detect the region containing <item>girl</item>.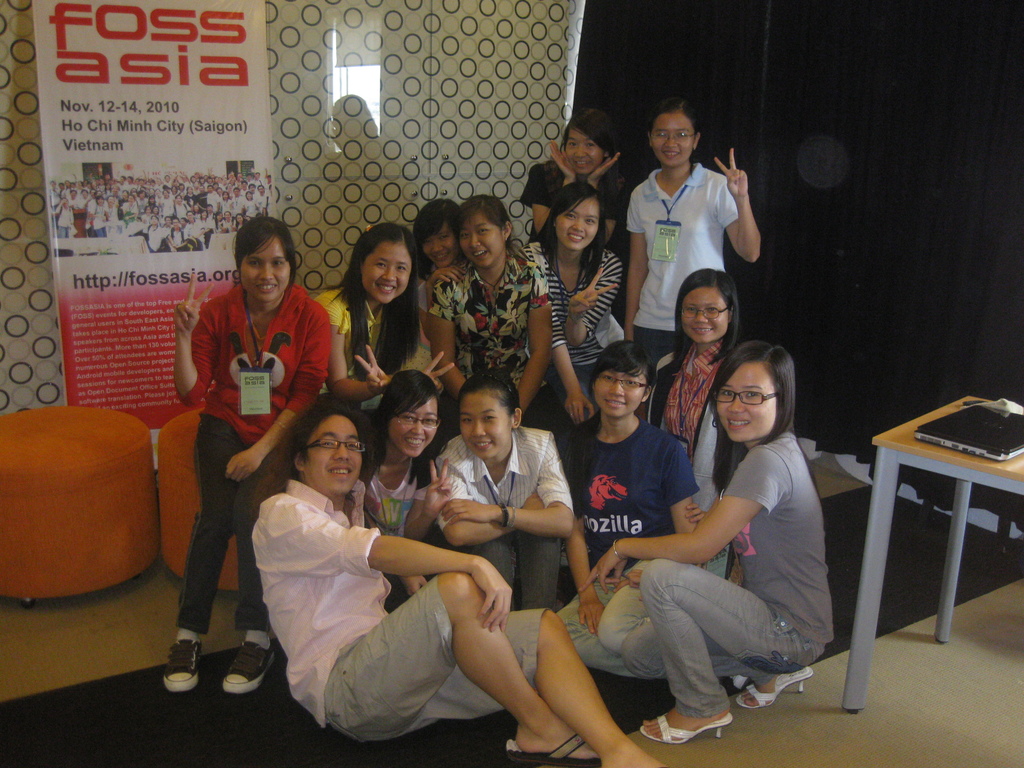
x1=434 y1=387 x2=568 y2=601.
